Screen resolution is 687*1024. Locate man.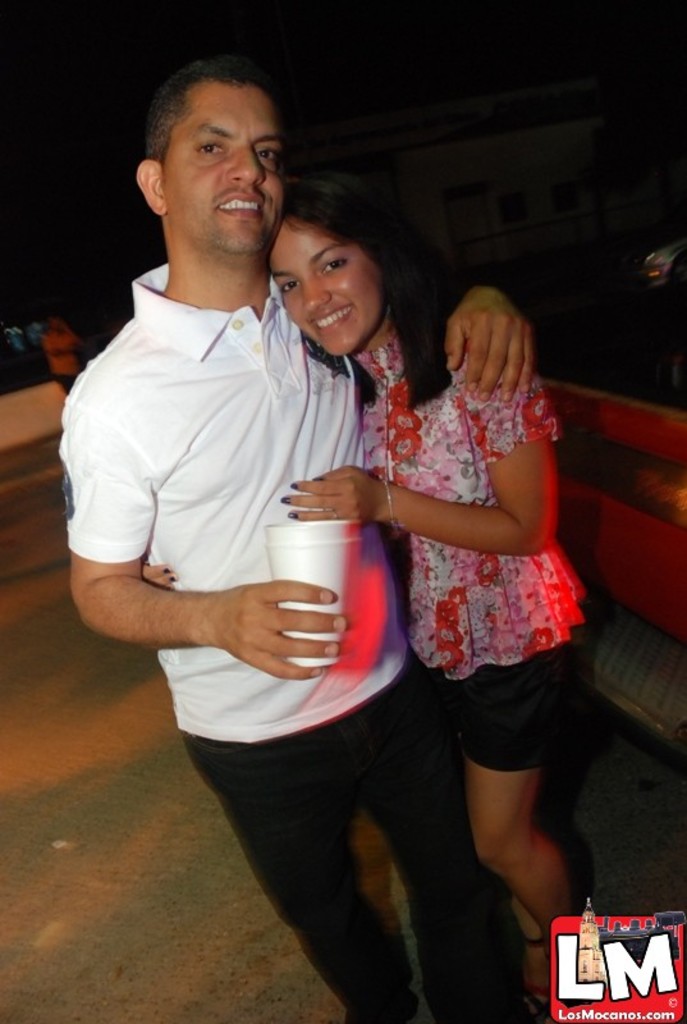
BBox(58, 58, 535, 1023).
